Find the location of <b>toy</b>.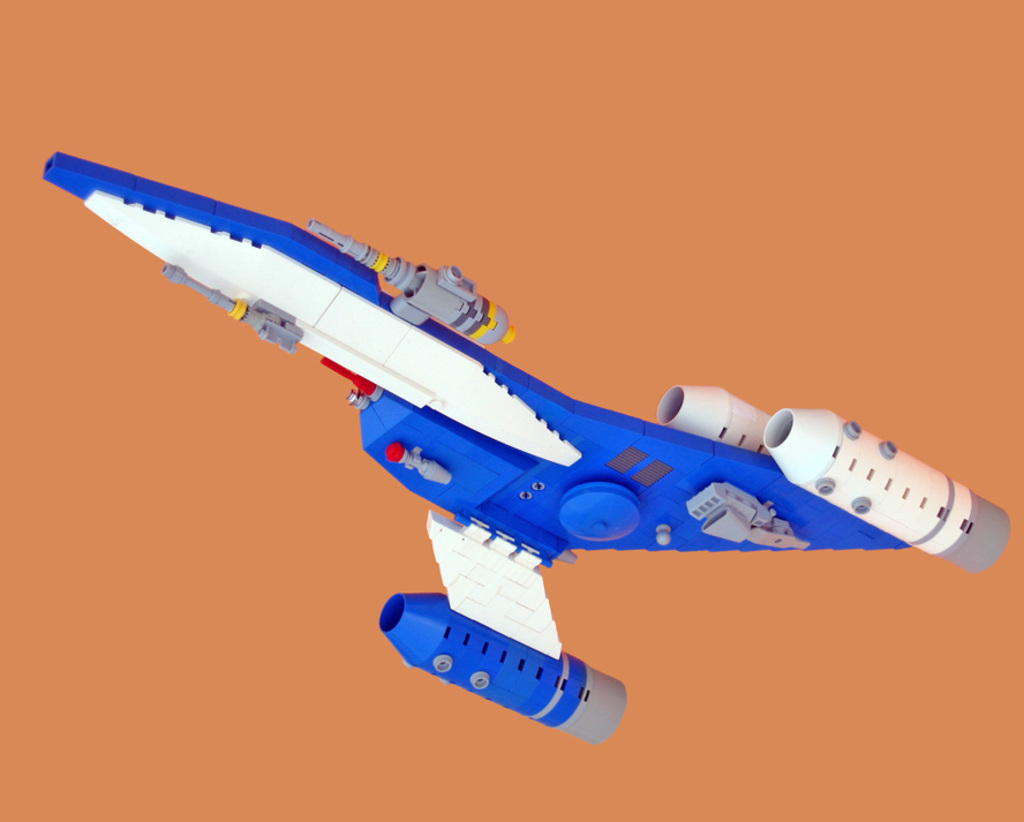
Location: [left=83, top=176, right=951, bottom=678].
